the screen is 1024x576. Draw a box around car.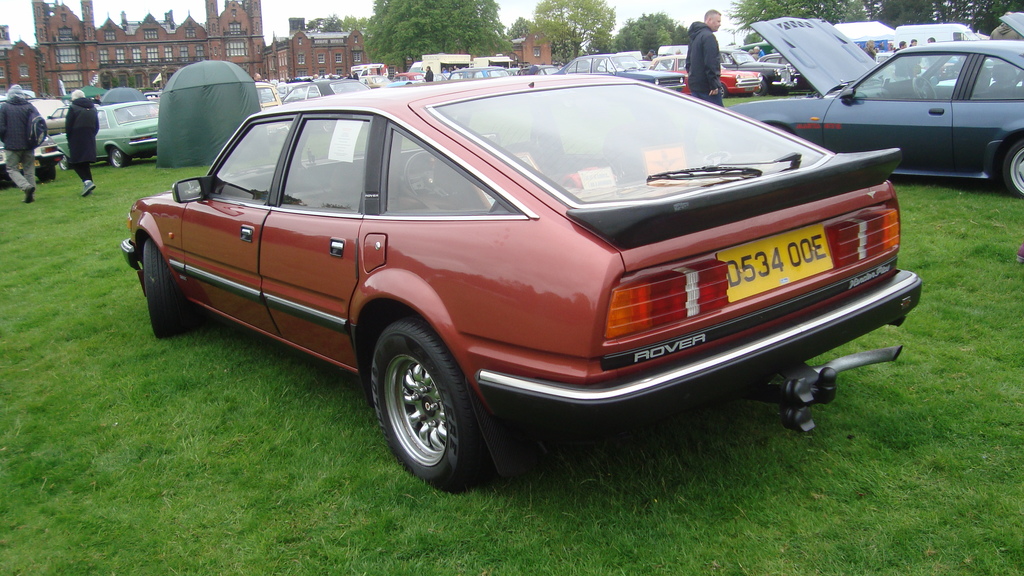
left=723, top=10, right=1023, bottom=197.
